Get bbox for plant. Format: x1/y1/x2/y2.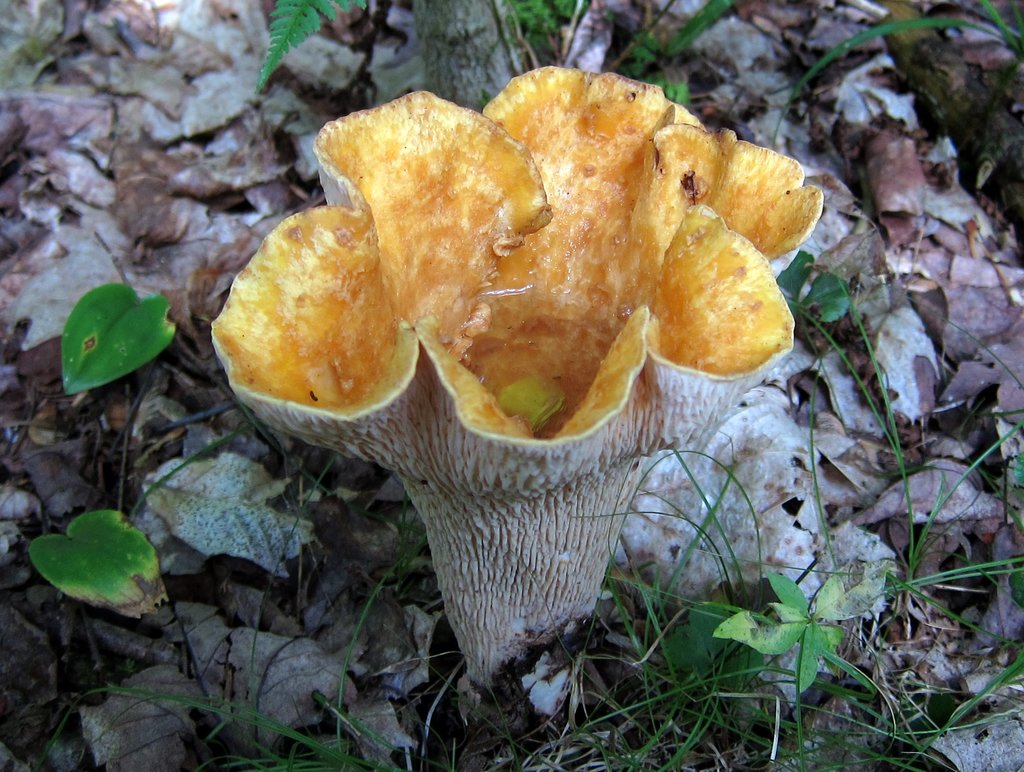
61/268/182/389.
